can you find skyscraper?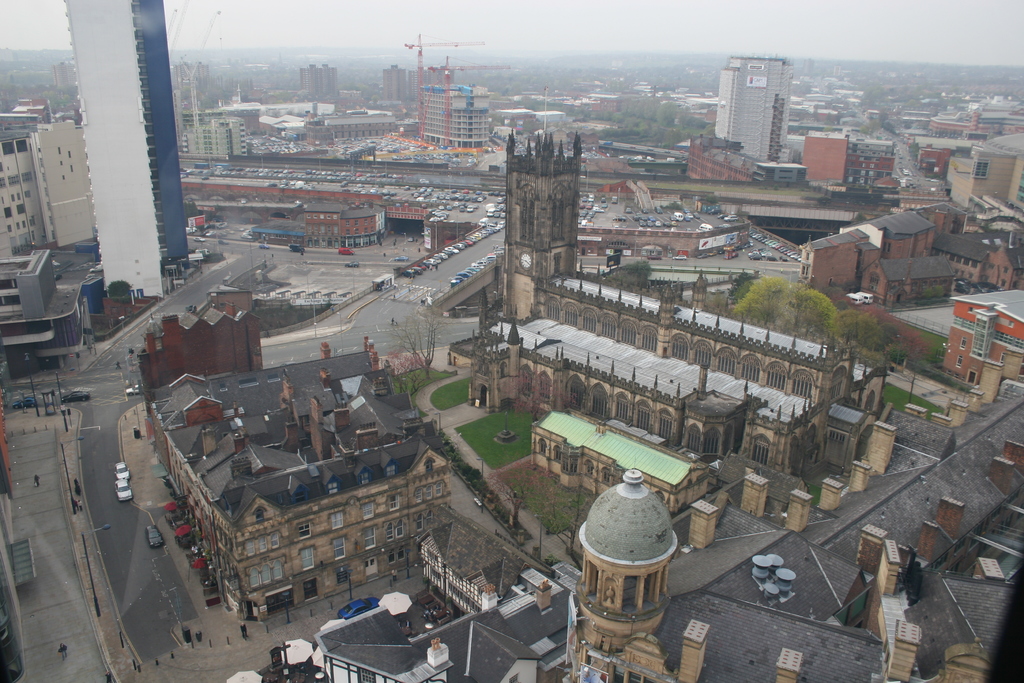
Yes, bounding box: <box>56,0,188,315</box>.
